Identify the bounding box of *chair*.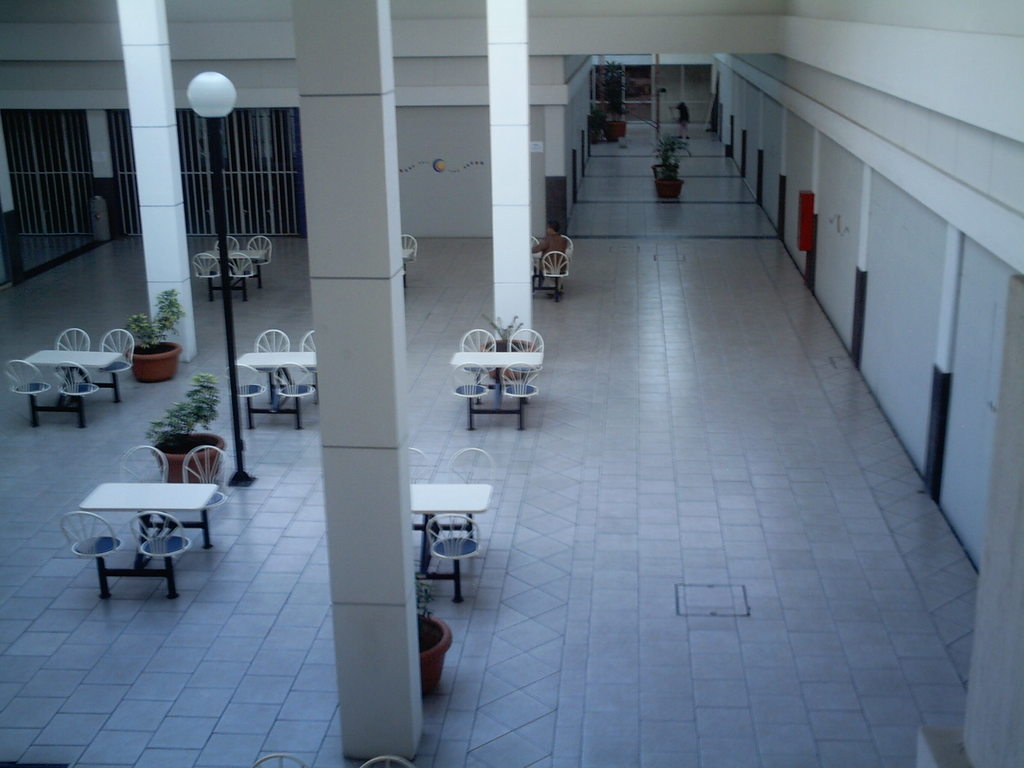
{"left": 460, "top": 329, "right": 495, "bottom": 374}.
